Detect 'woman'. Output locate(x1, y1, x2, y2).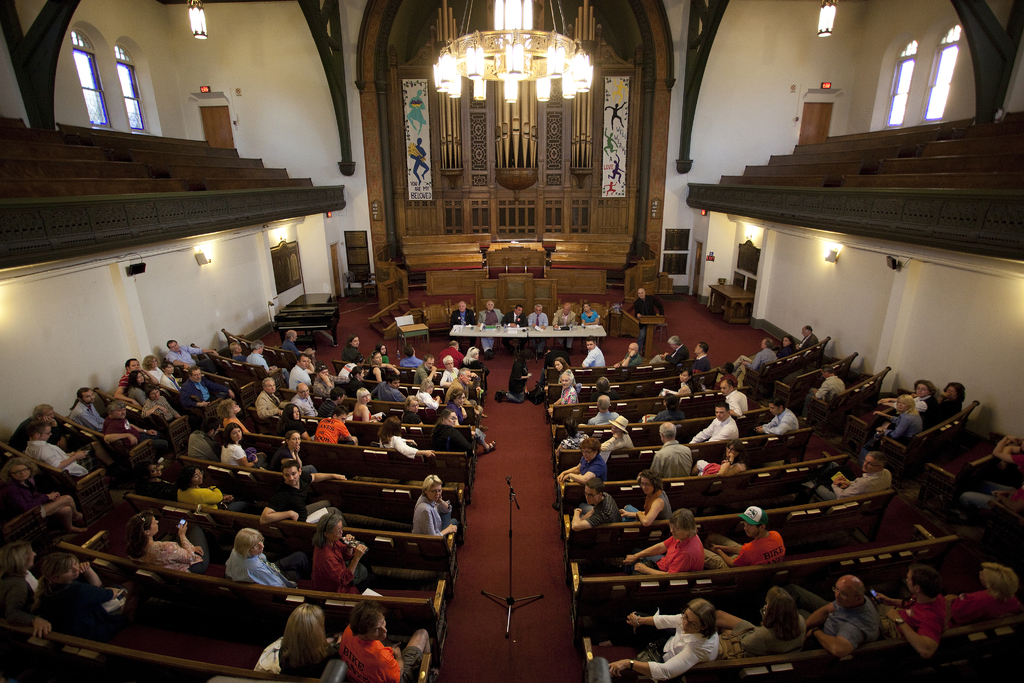
locate(598, 417, 636, 451).
